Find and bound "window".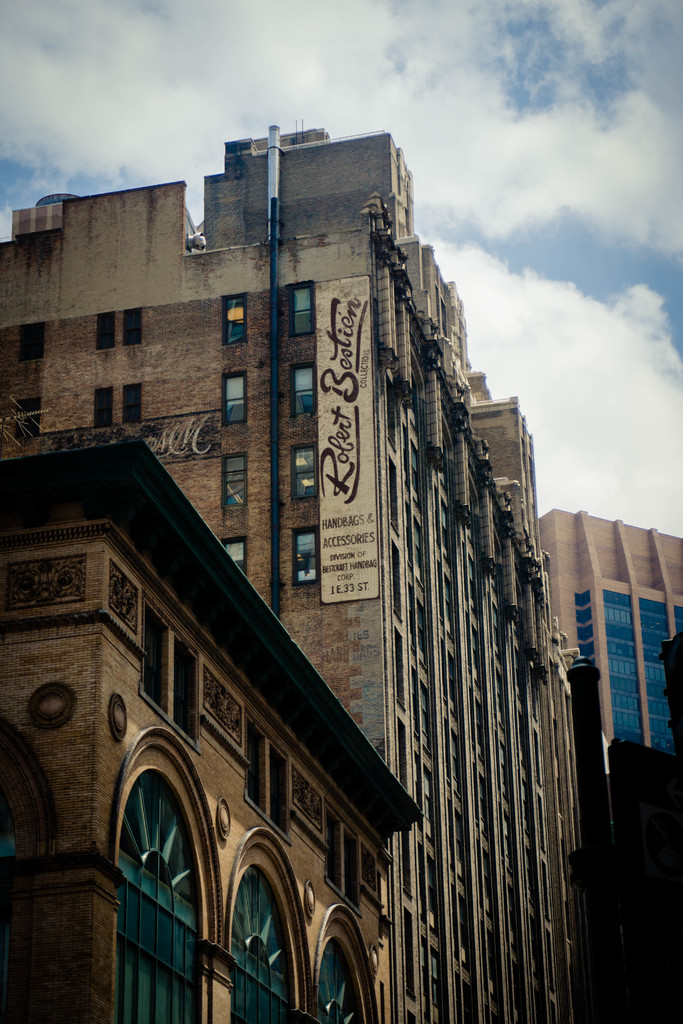
Bound: select_region(315, 900, 372, 1023).
